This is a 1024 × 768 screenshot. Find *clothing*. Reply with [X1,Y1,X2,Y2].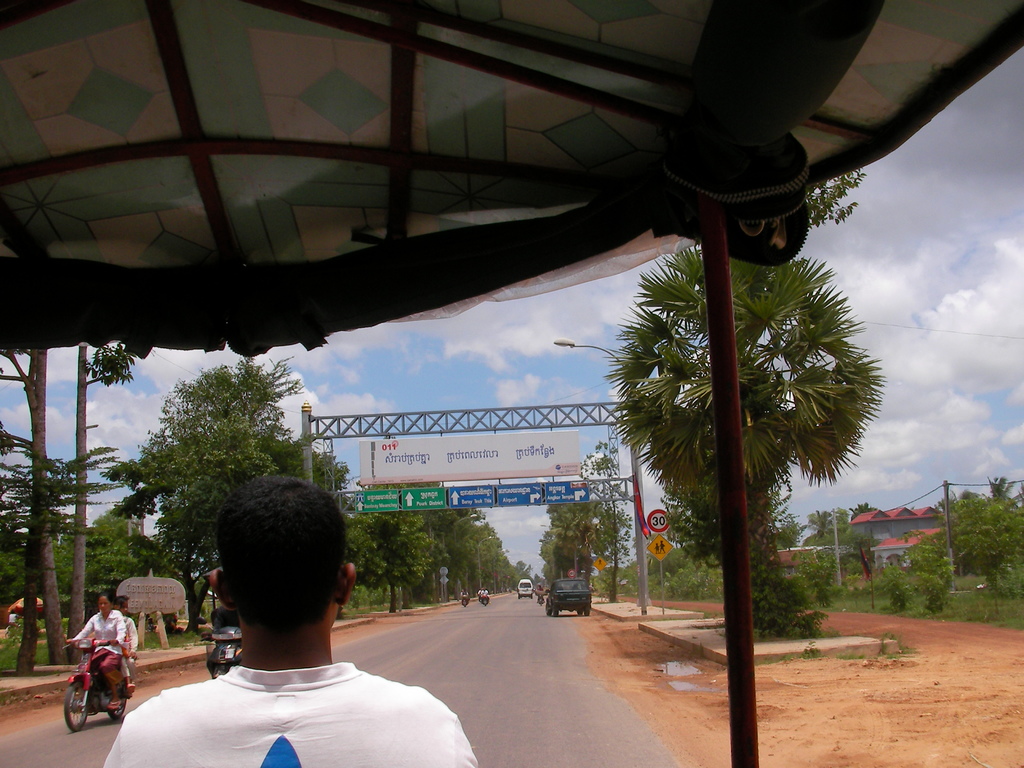
[68,610,124,695].
